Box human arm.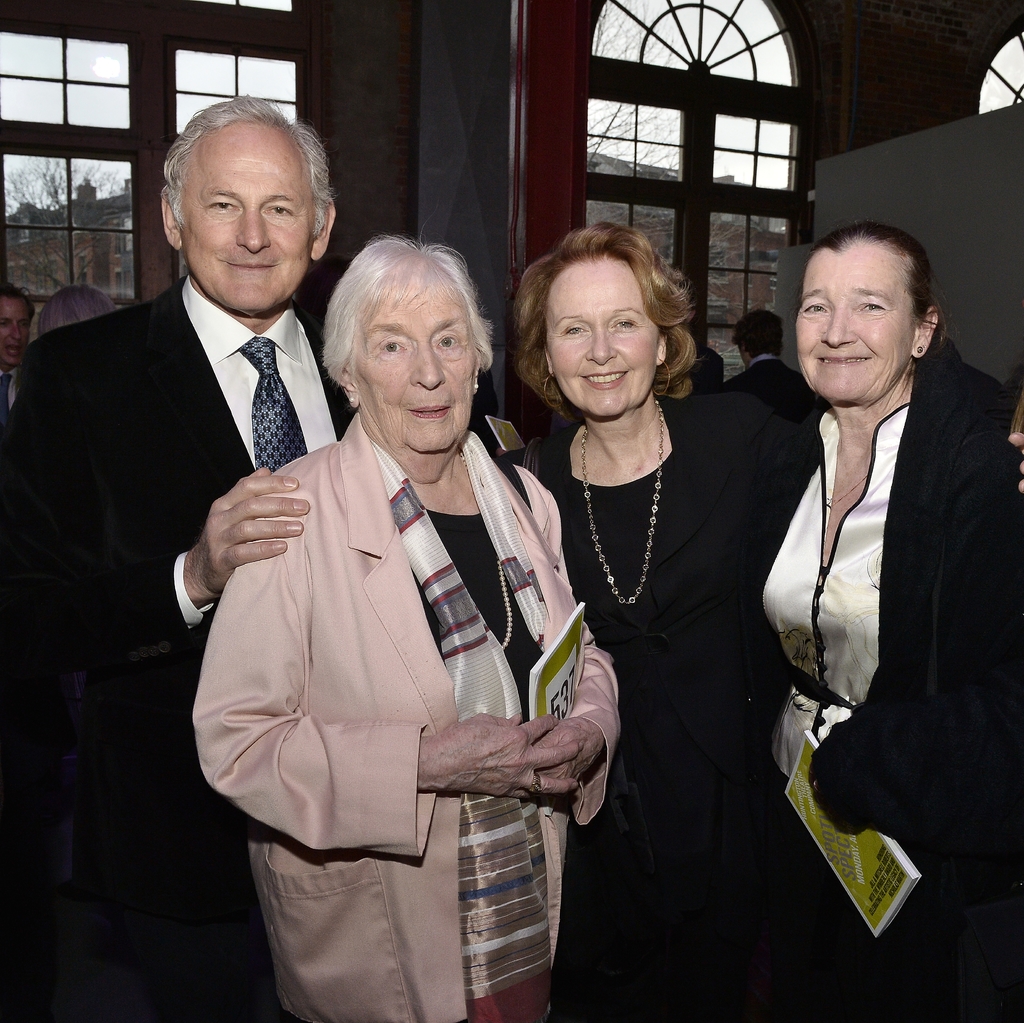
pyautogui.locateOnScreen(189, 477, 588, 863).
